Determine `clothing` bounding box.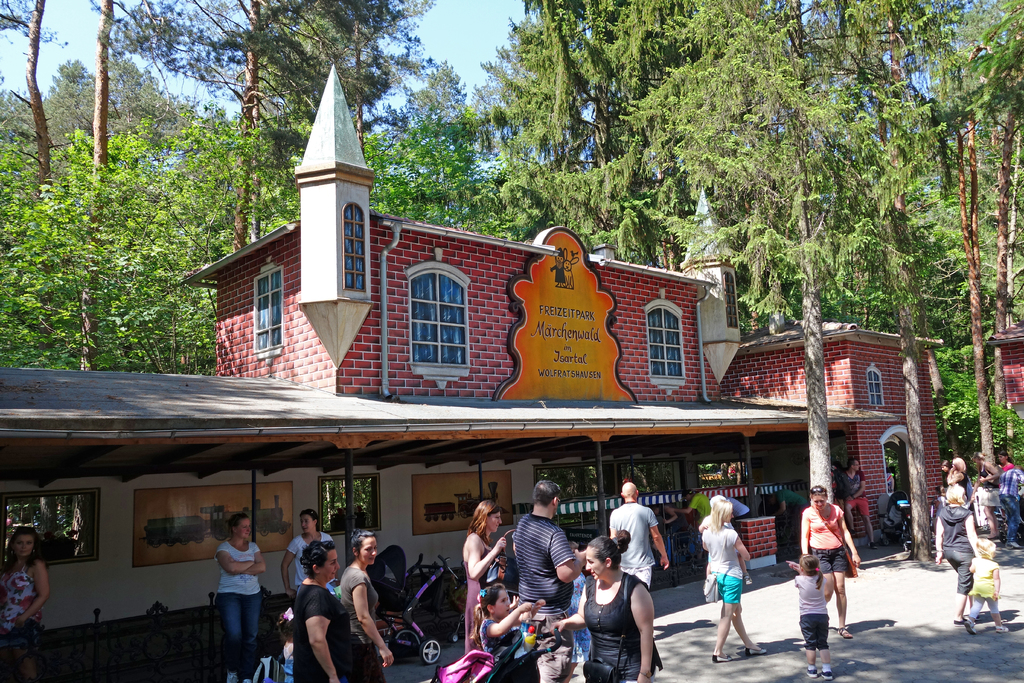
Determined: l=0, t=559, r=37, b=682.
